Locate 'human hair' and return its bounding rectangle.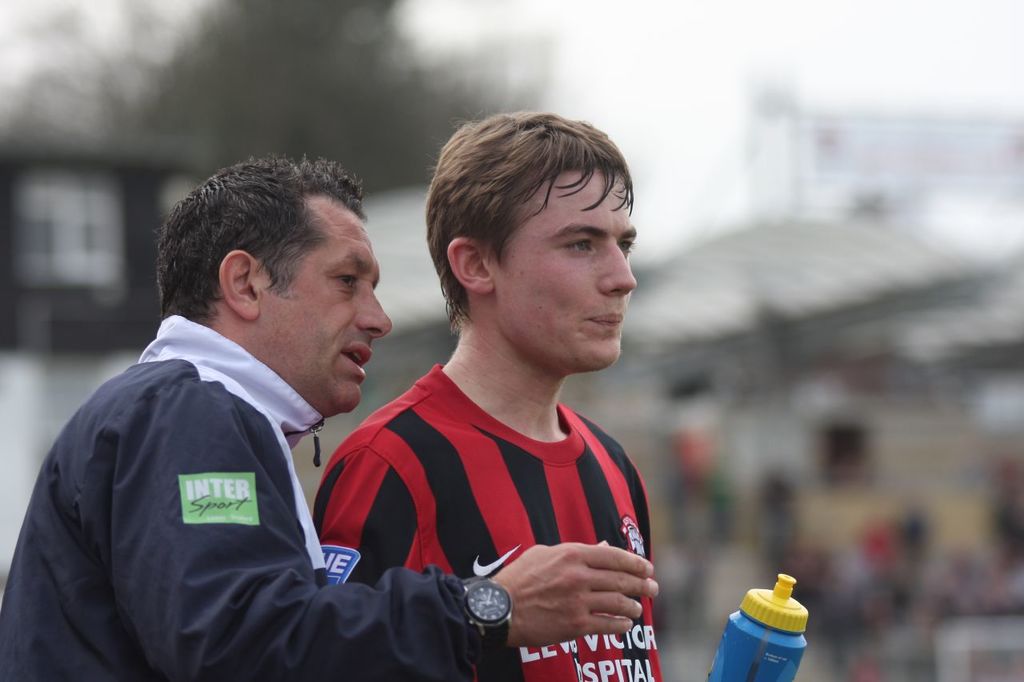
[left=153, top=151, right=370, bottom=329].
